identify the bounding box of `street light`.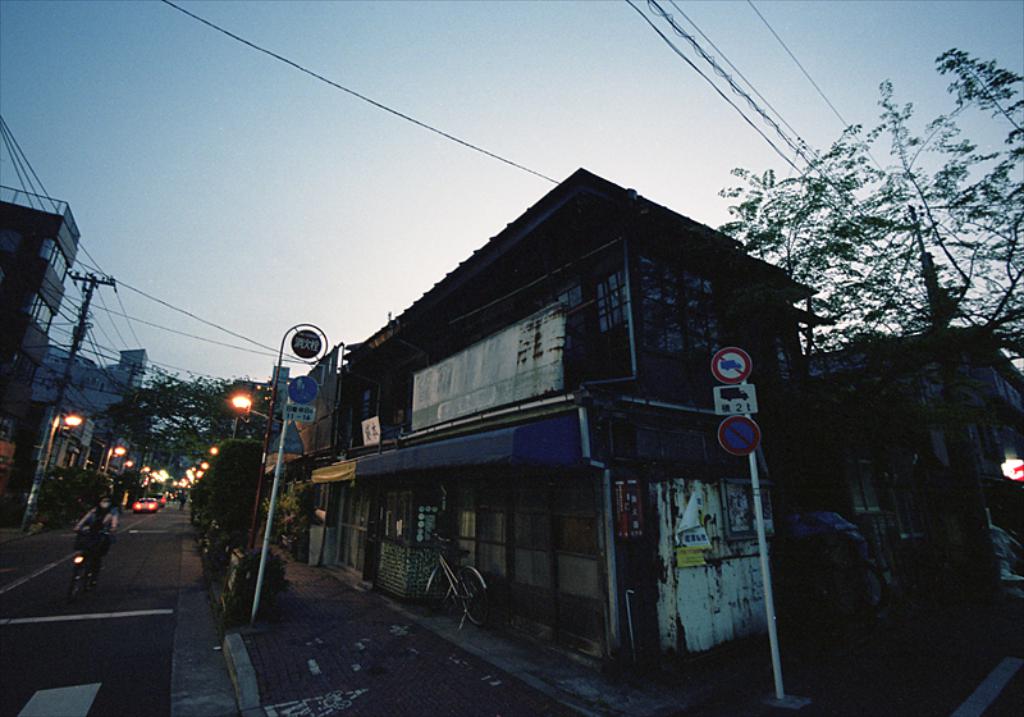
200 376 279 467.
